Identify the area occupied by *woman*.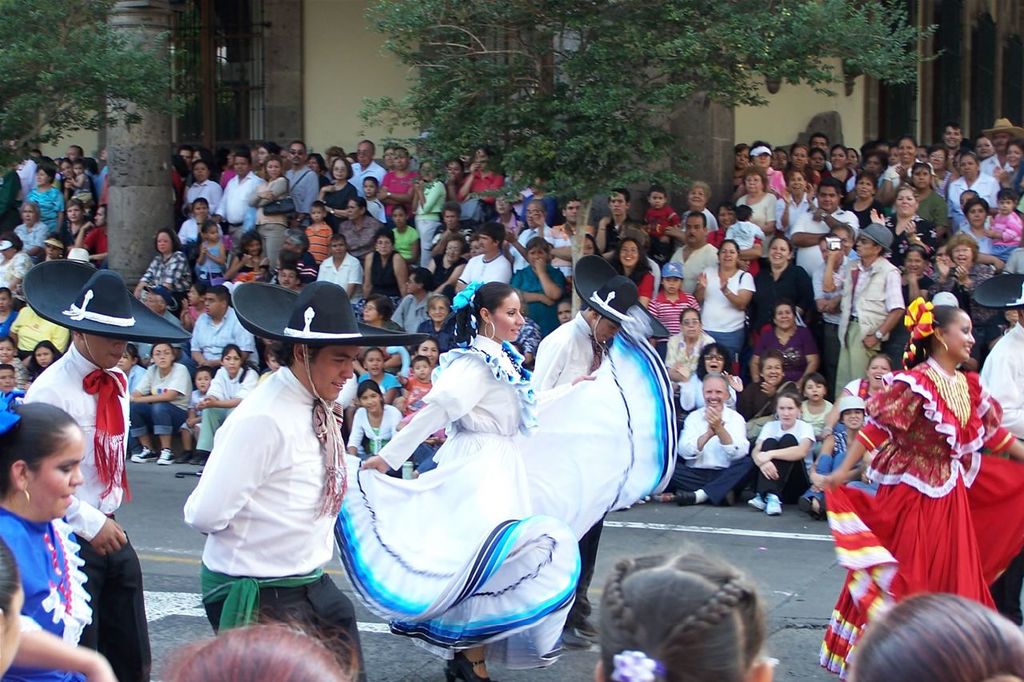
Area: (x1=666, y1=180, x2=720, y2=251).
